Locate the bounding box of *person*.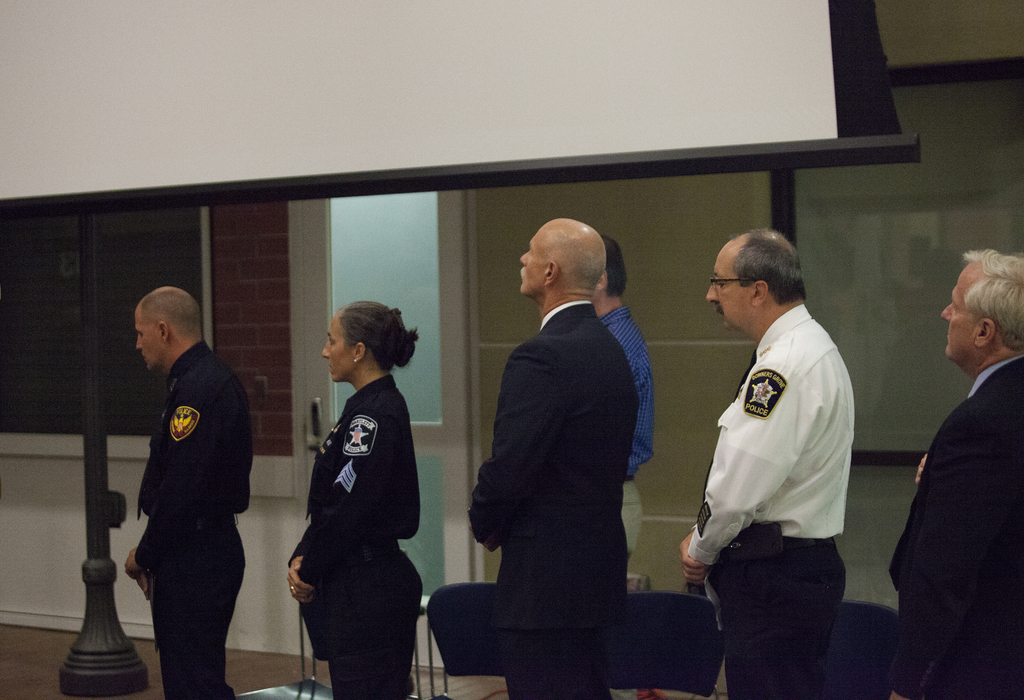
Bounding box: locate(588, 226, 659, 626).
